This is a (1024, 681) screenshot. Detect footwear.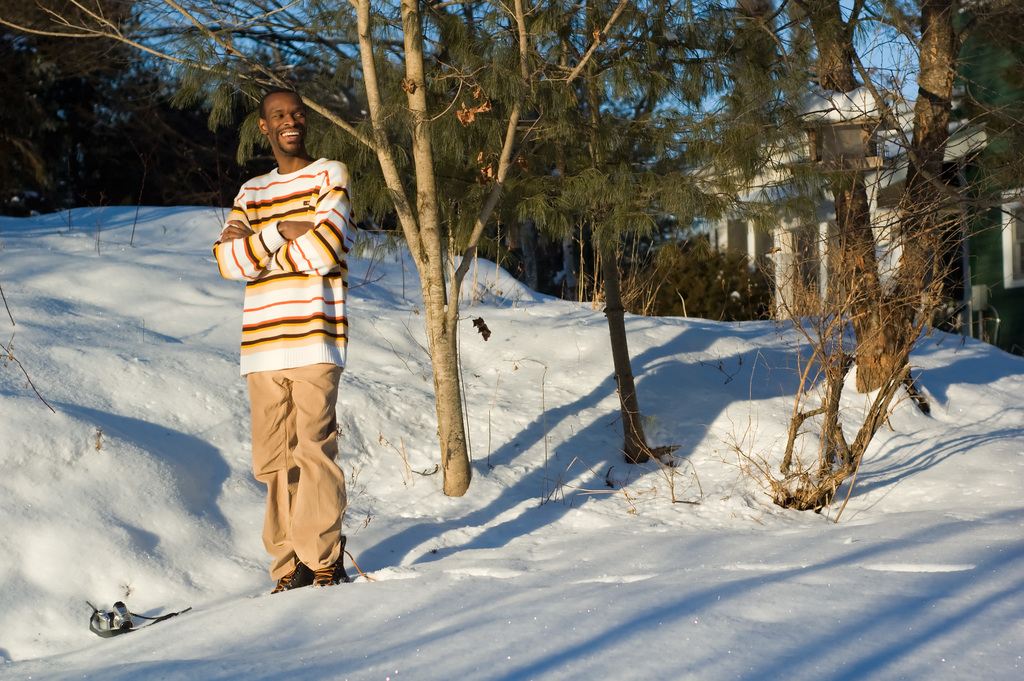
Rect(270, 559, 312, 593).
